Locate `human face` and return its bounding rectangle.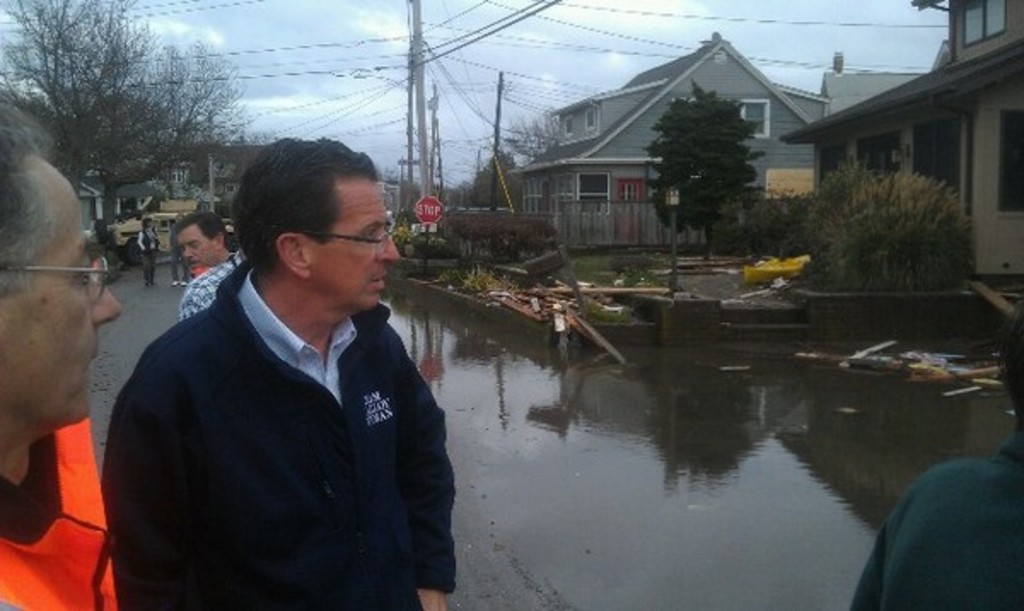
0,166,119,420.
